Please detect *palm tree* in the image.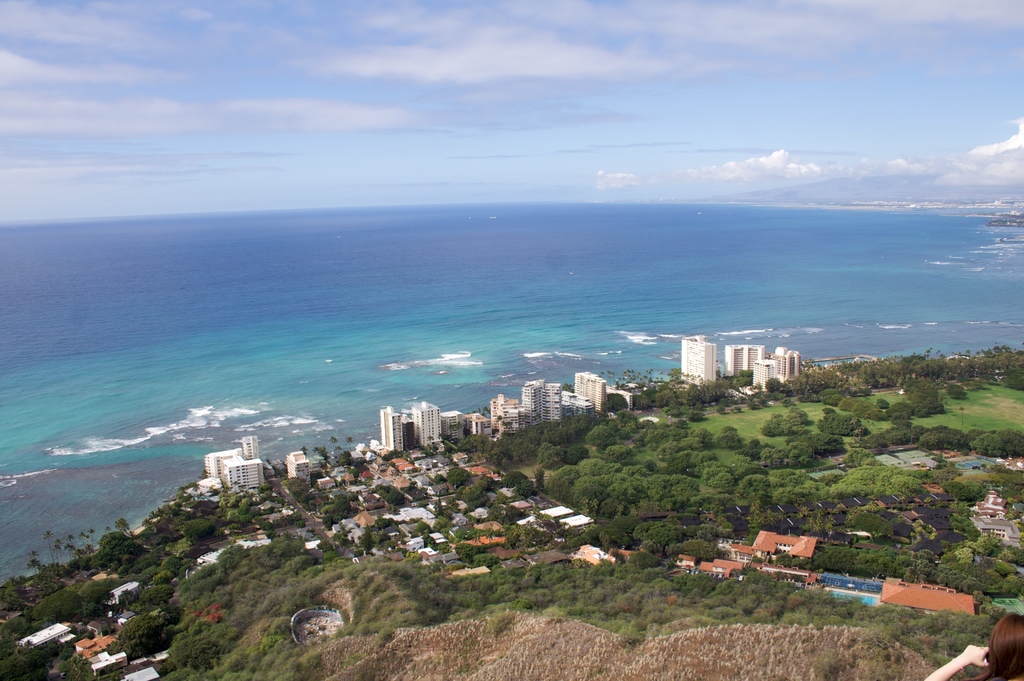
41,532,56,565.
